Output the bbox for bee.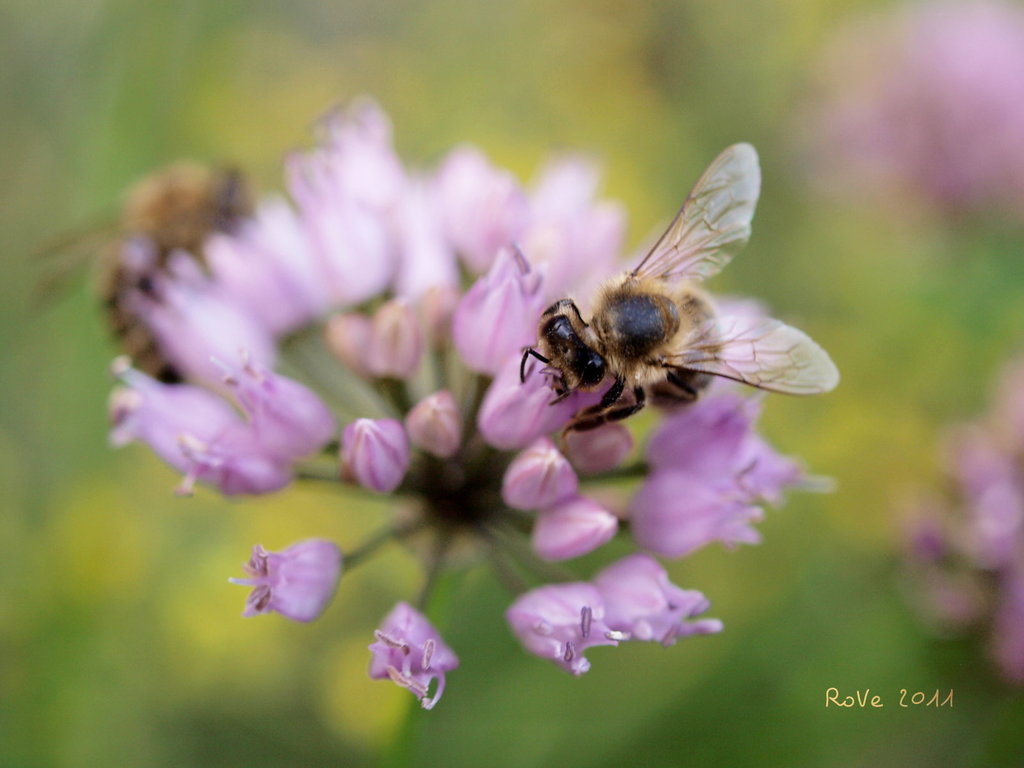
rect(15, 147, 264, 391).
